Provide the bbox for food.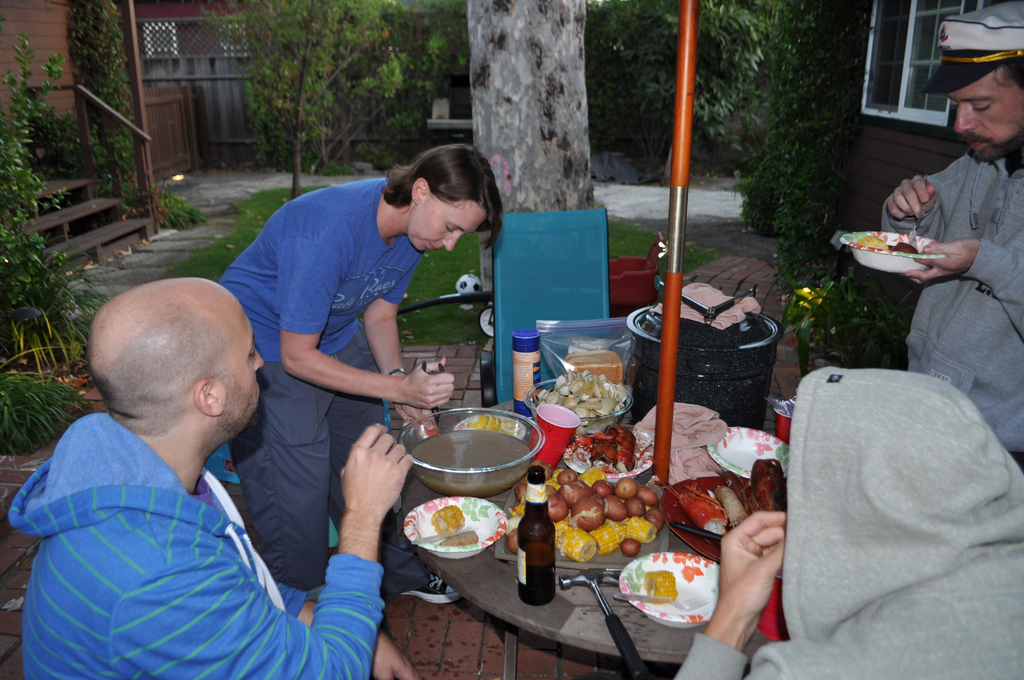
Rect(430, 505, 467, 537).
